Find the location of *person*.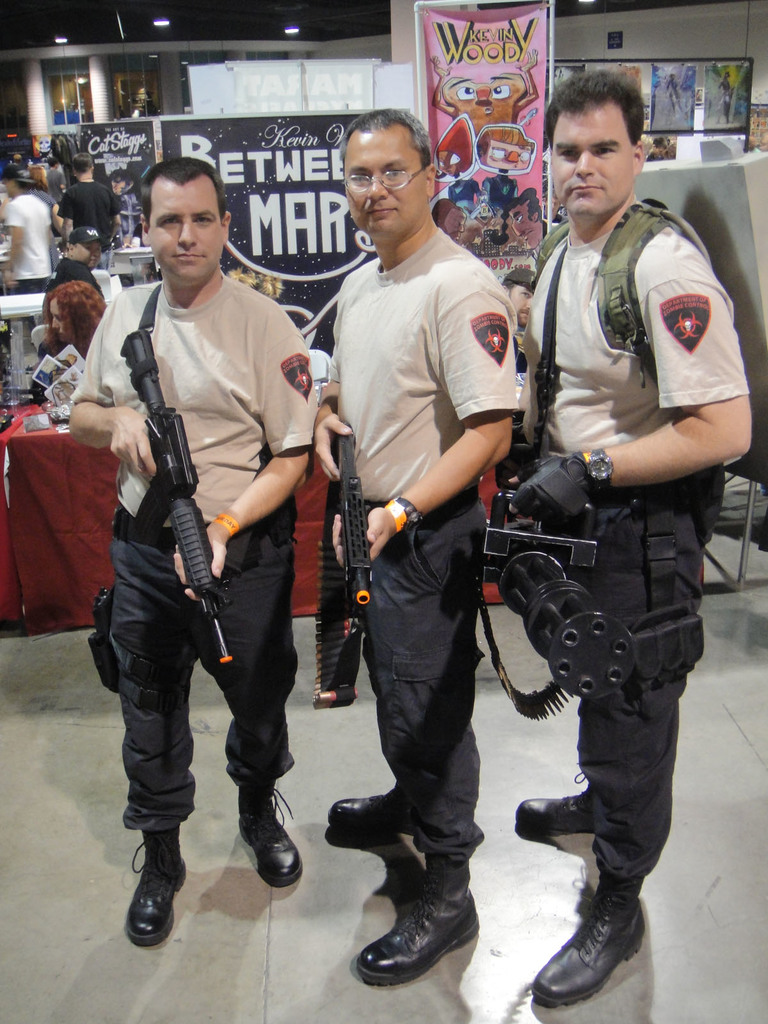
Location: <region>31, 279, 110, 393</region>.
